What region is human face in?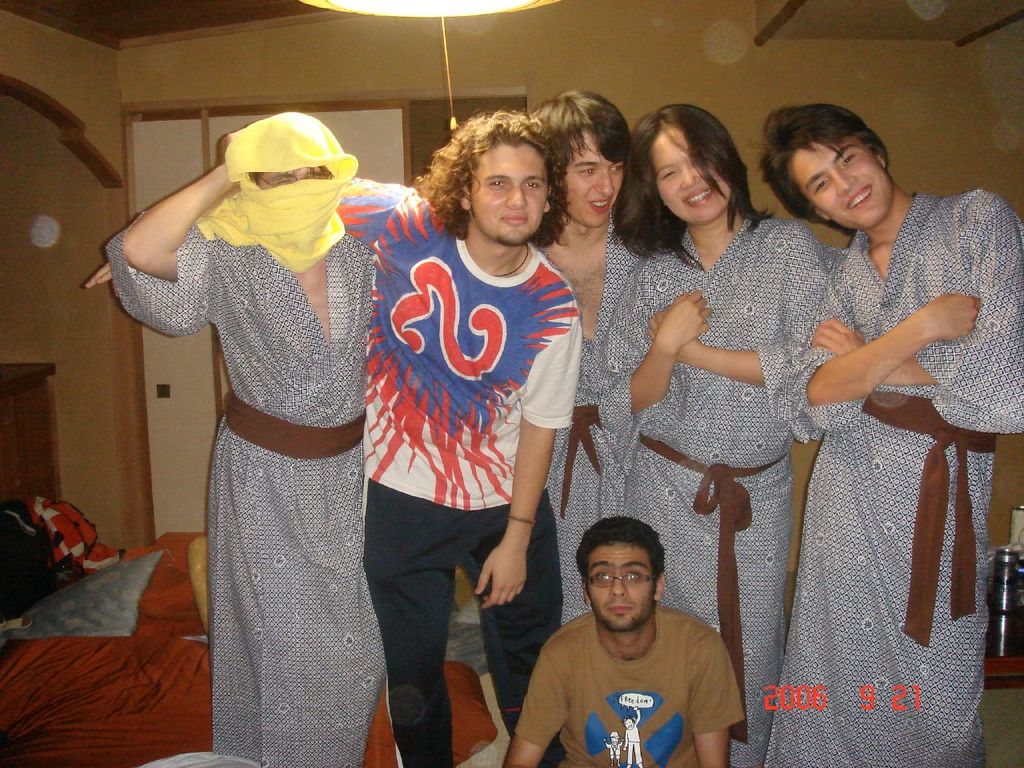
bbox=[626, 718, 634, 730].
